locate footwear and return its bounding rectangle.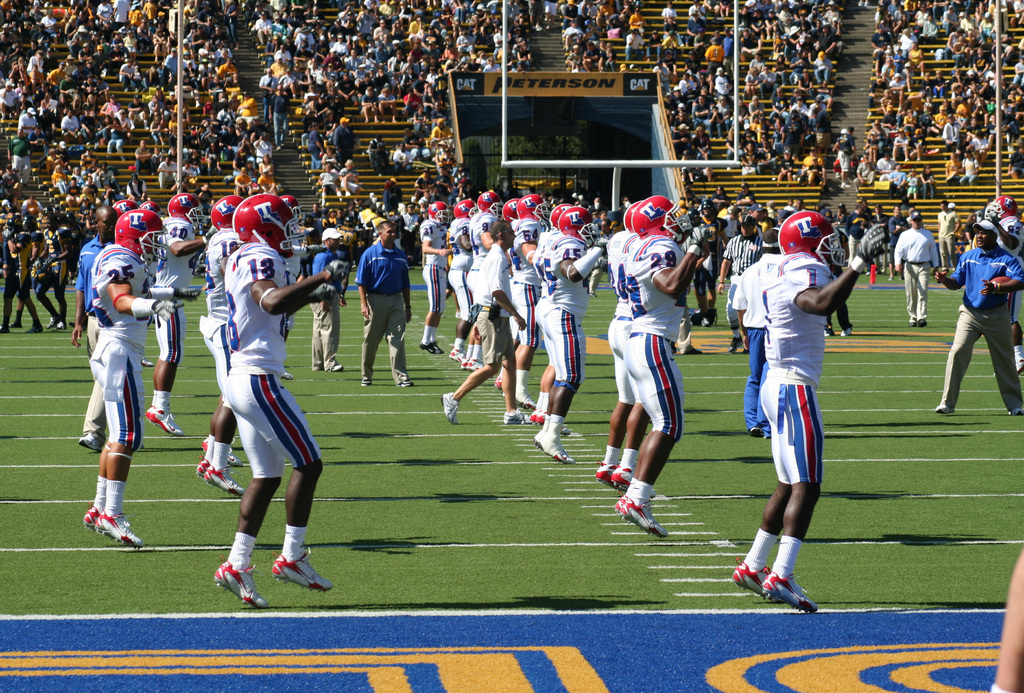
bbox=(729, 556, 771, 594).
